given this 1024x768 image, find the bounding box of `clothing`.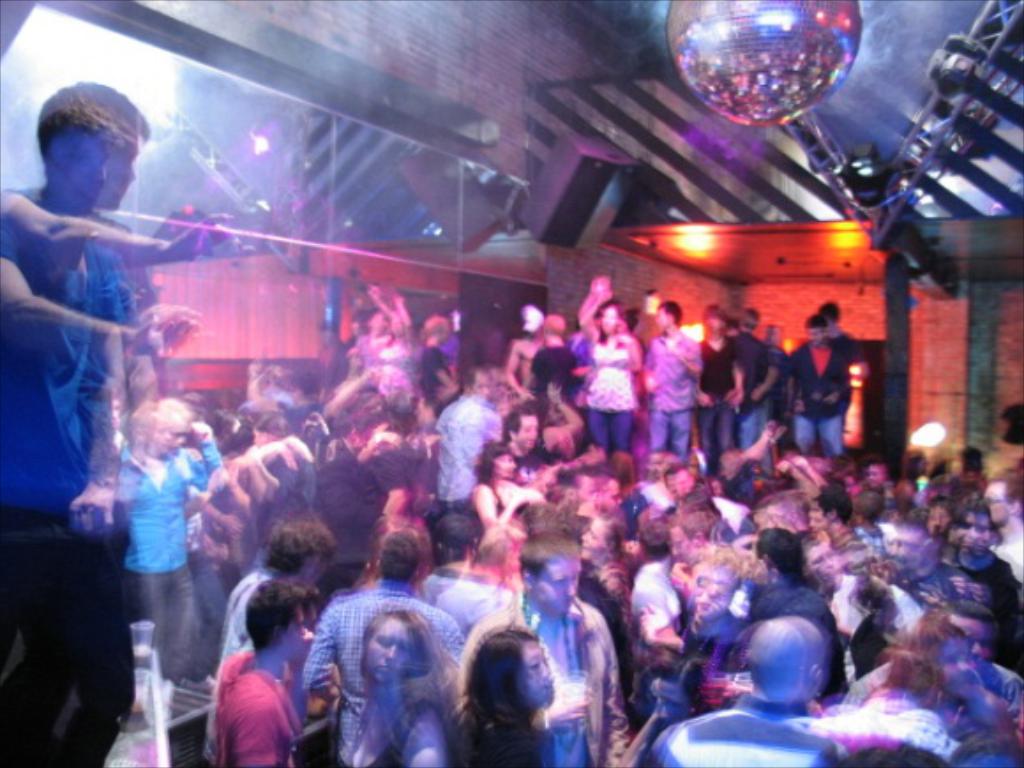
[651, 328, 697, 445].
